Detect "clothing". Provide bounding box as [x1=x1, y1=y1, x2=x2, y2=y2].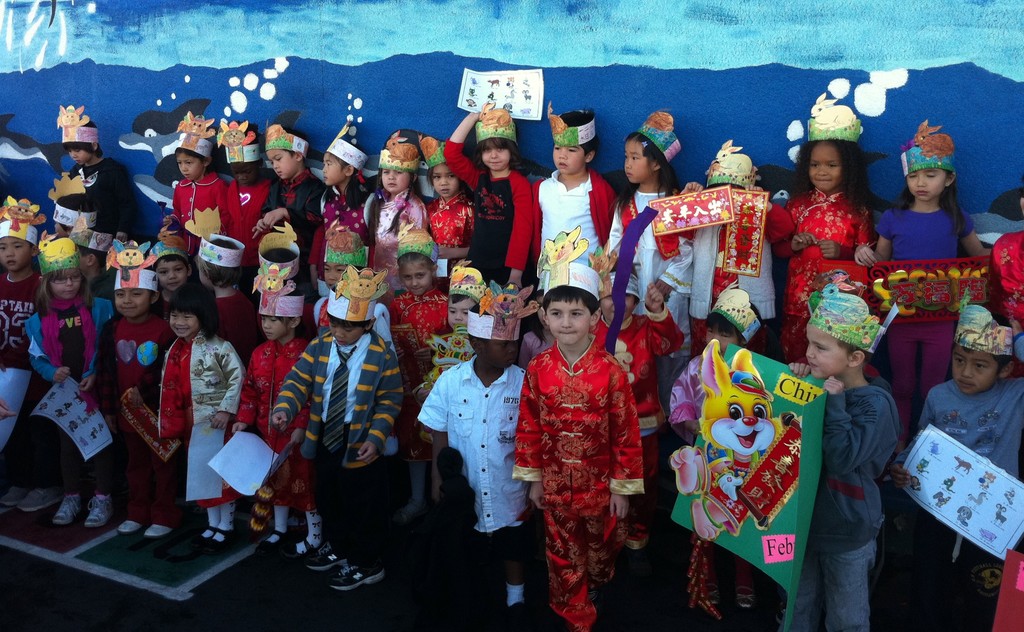
[x1=174, y1=172, x2=213, y2=228].
